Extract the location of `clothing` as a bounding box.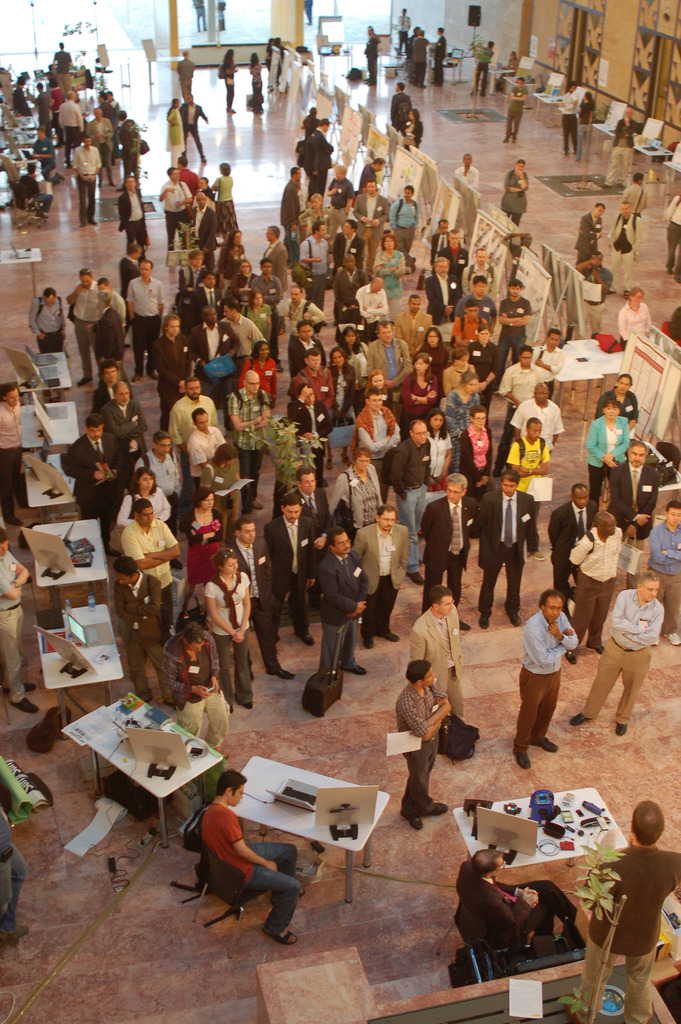
bbox=[185, 101, 204, 161].
